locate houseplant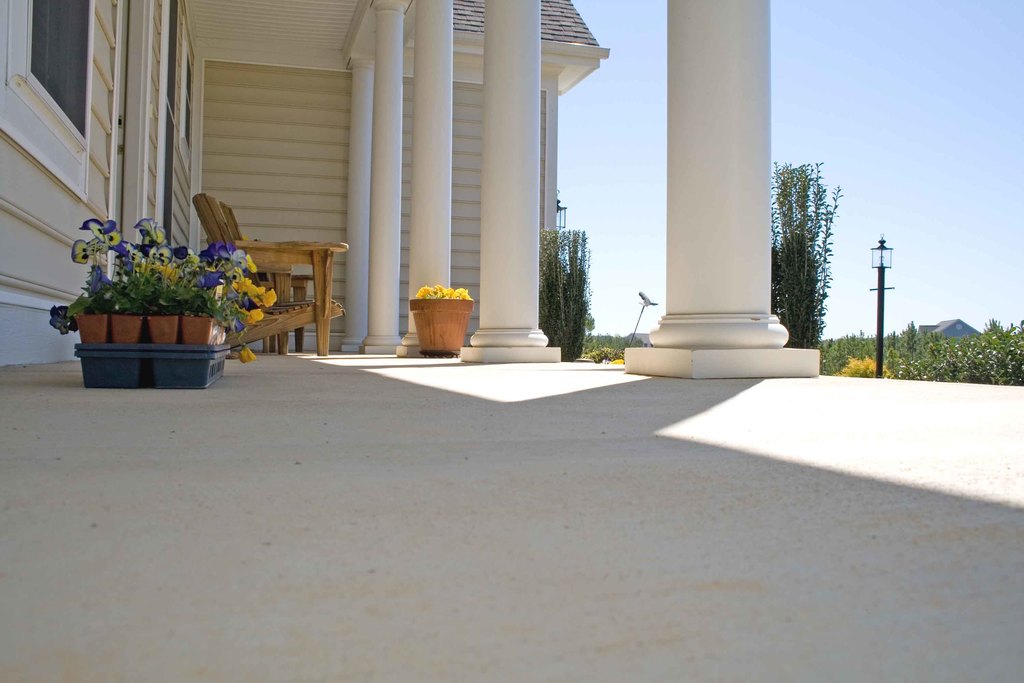
<bbox>47, 223, 114, 352</bbox>
